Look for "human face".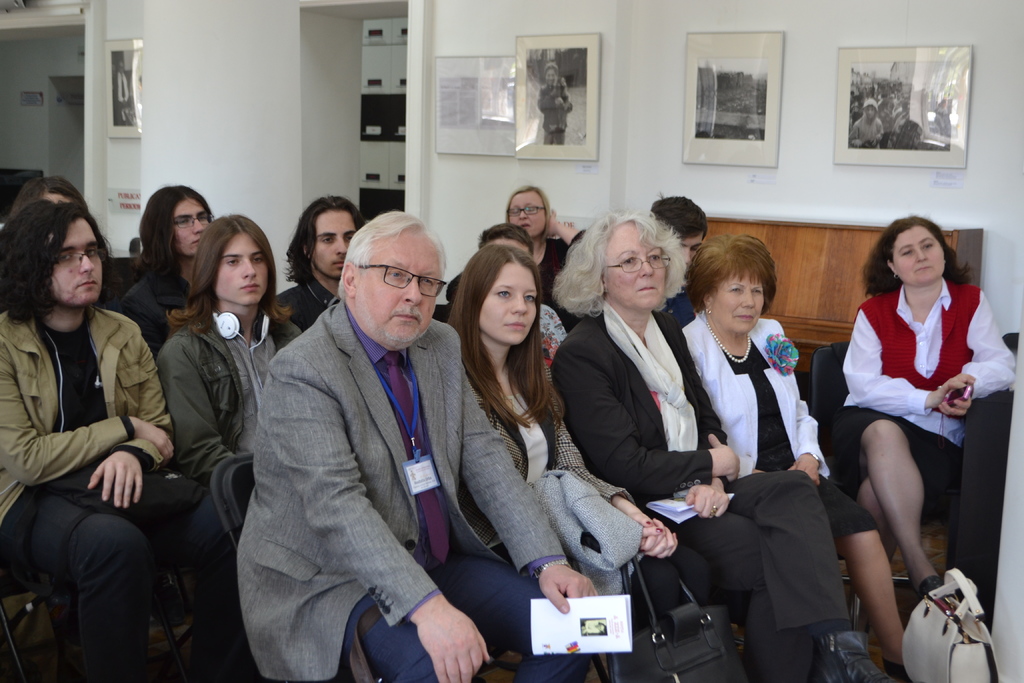
Found: detection(214, 228, 274, 302).
